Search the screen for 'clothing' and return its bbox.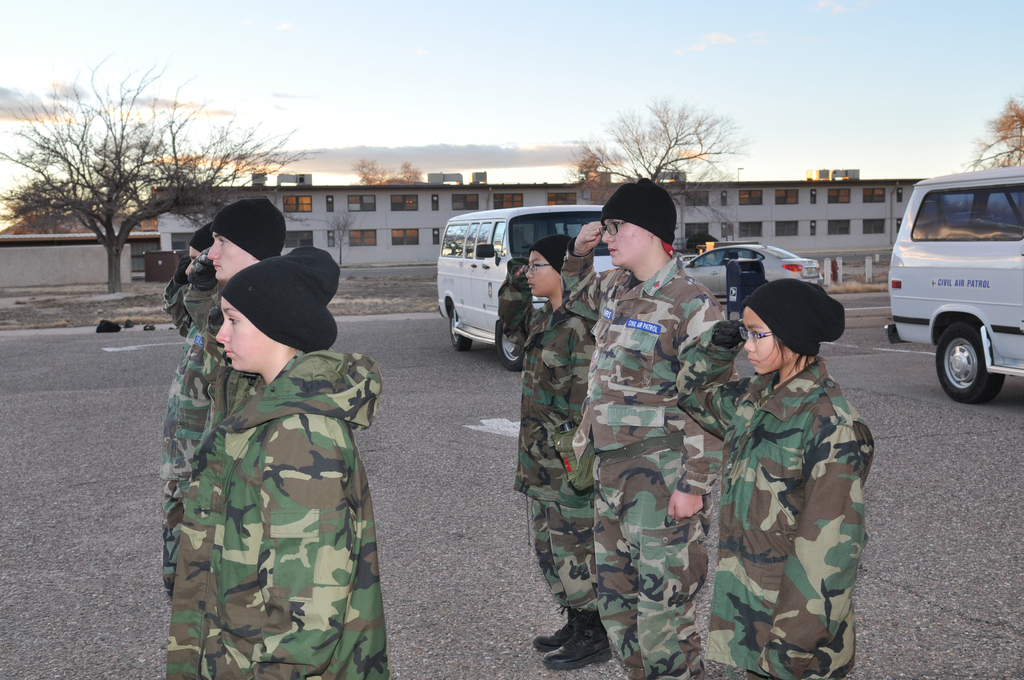
Found: {"left": 163, "top": 270, "right": 213, "bottom": 599}.
